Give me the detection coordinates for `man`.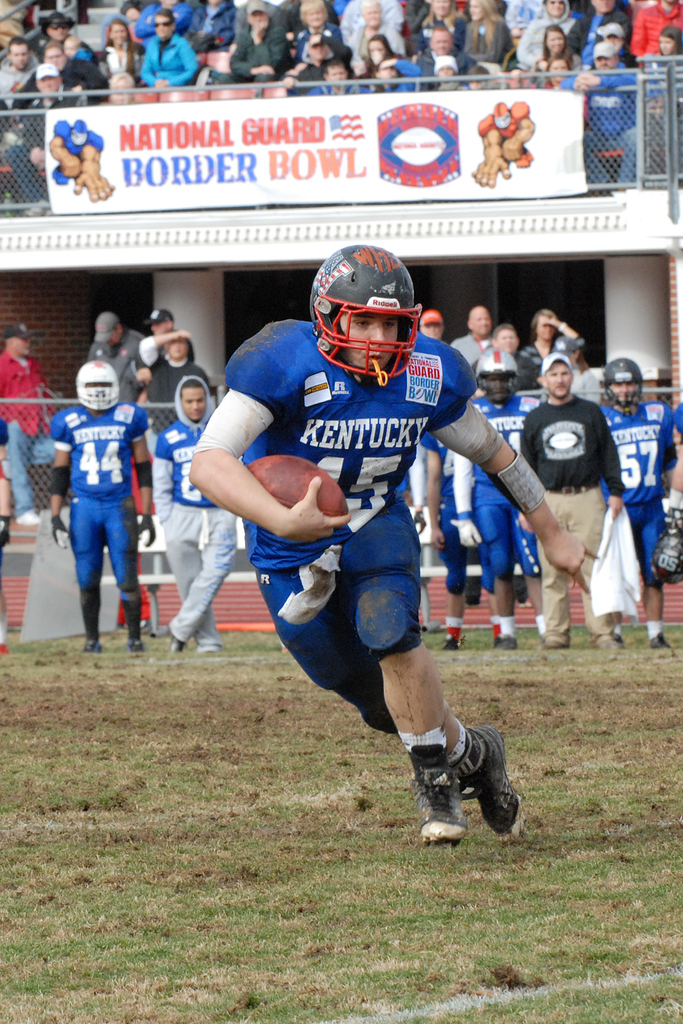
<bbox>465, 349, 541, 644</bbox>.
